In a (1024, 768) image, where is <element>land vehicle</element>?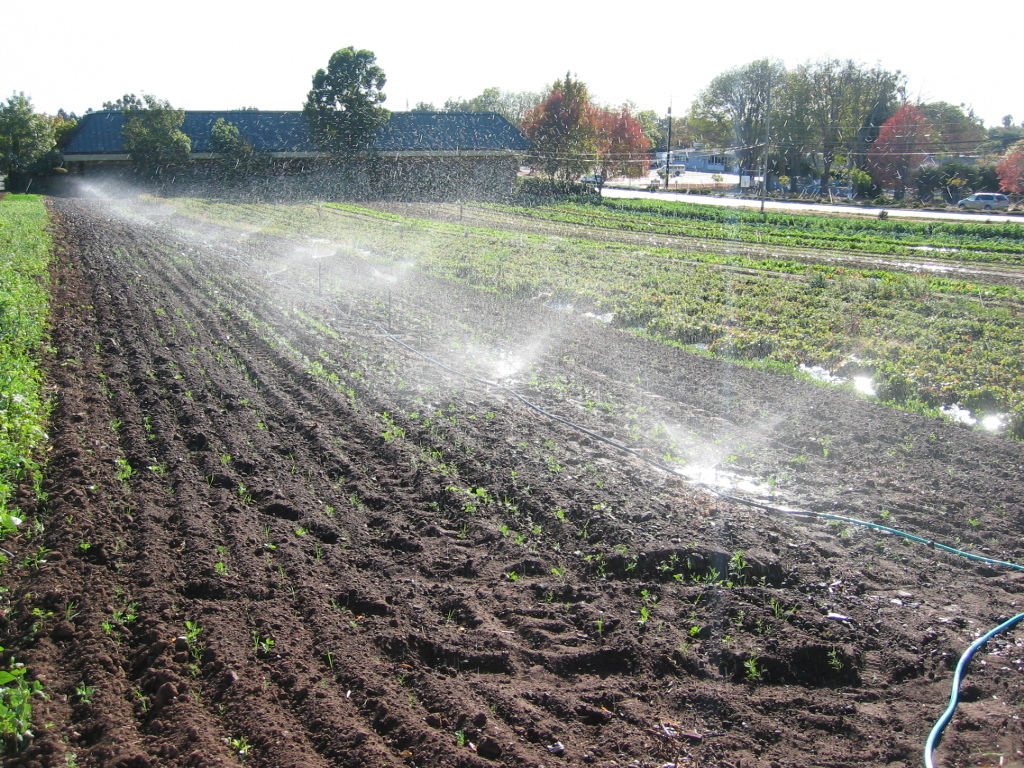
[left=956, top=190, right=1003, bottom=205].
